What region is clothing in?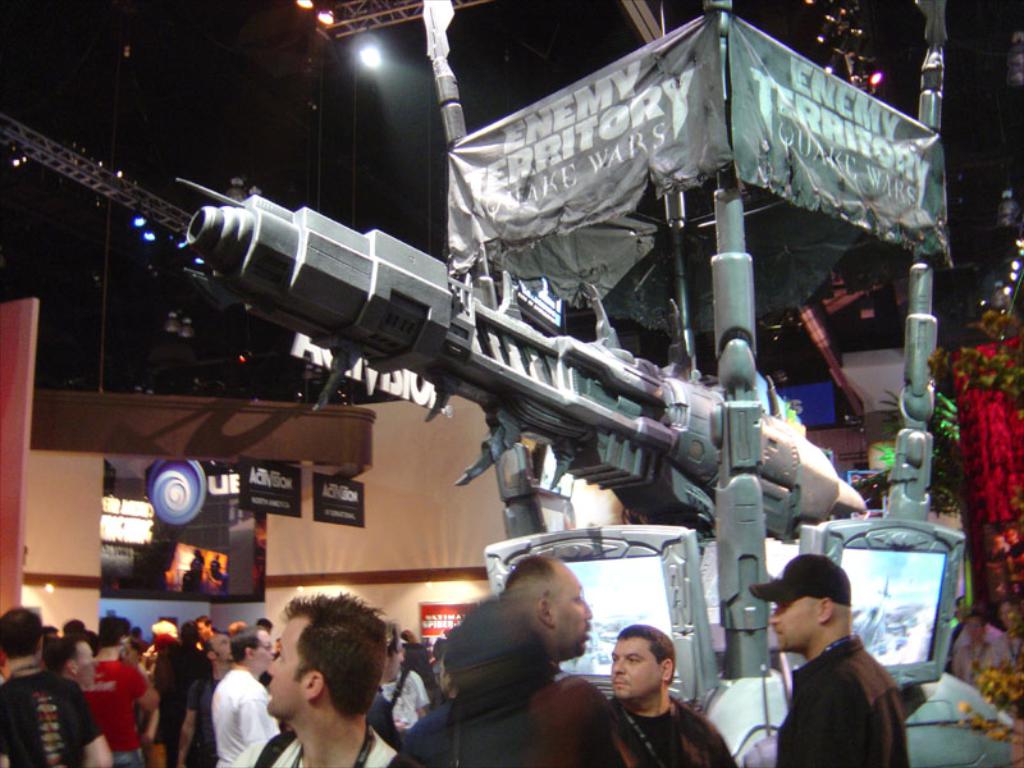
detection(447, 602, 609, 767).
